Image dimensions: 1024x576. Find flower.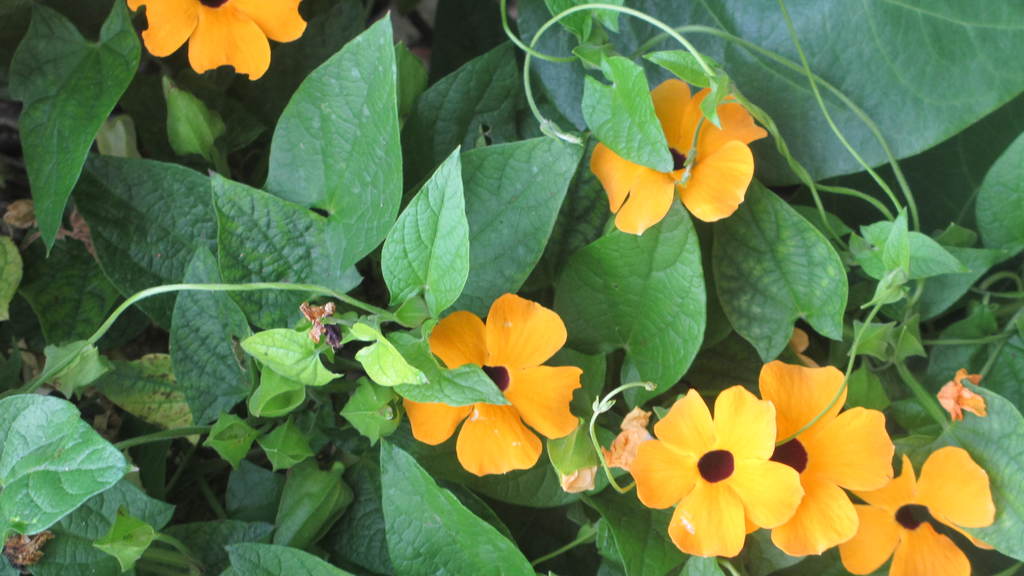
{"left": 143, "top": 0, "right": 285, "bottom": 72}.
